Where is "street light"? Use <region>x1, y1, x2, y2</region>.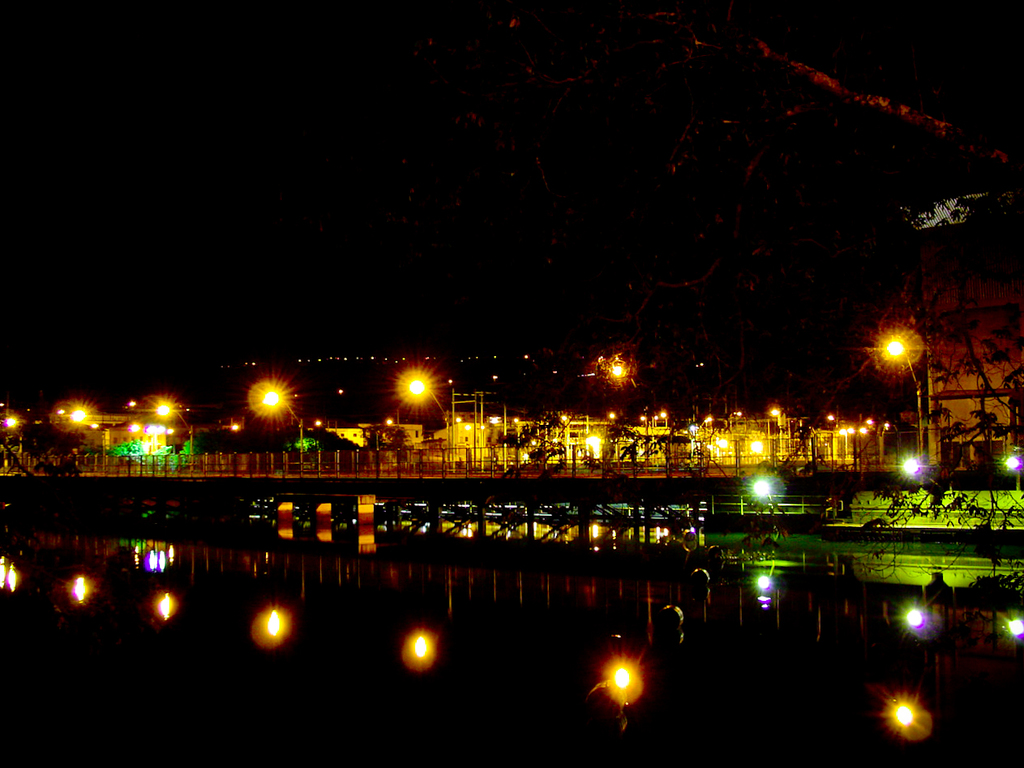
<region>880, 329, 923, 462</region>.
